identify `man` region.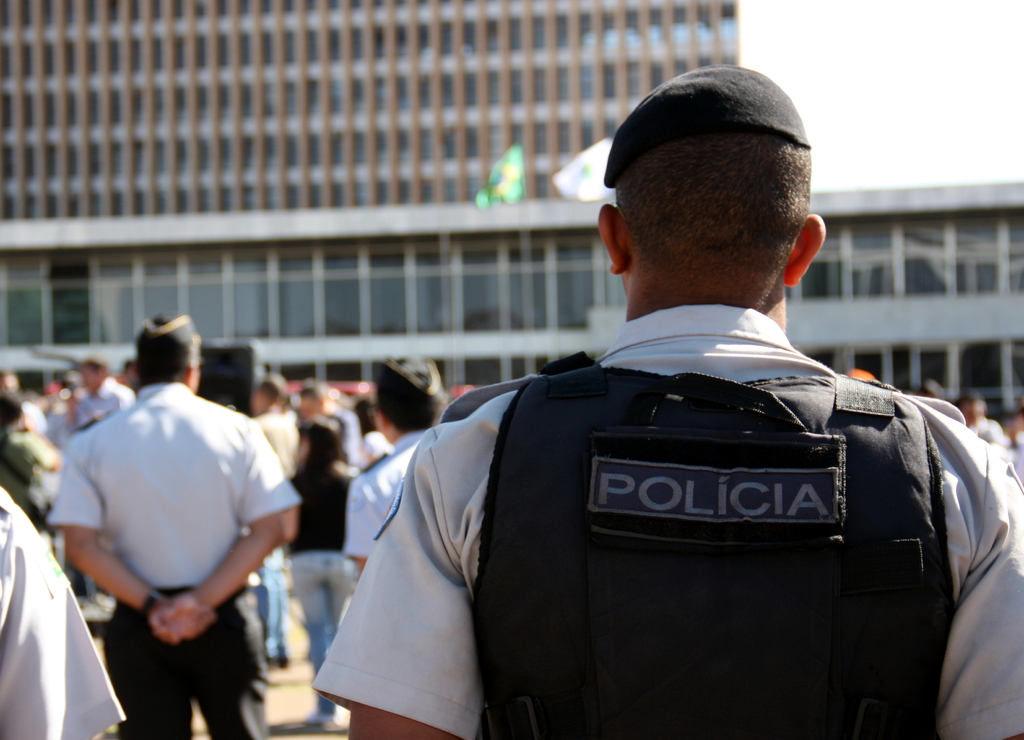
Region: <bbox>318, 48, 1023, 739</bbox>.
